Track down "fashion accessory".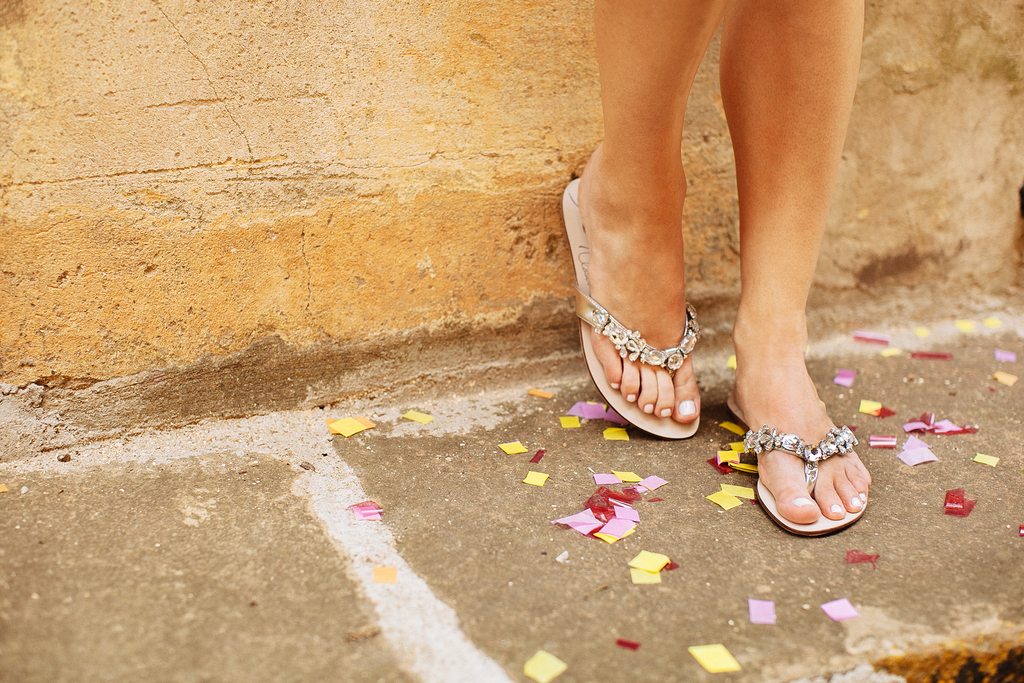
Tracked to rect(559, 176, 702, 443).
